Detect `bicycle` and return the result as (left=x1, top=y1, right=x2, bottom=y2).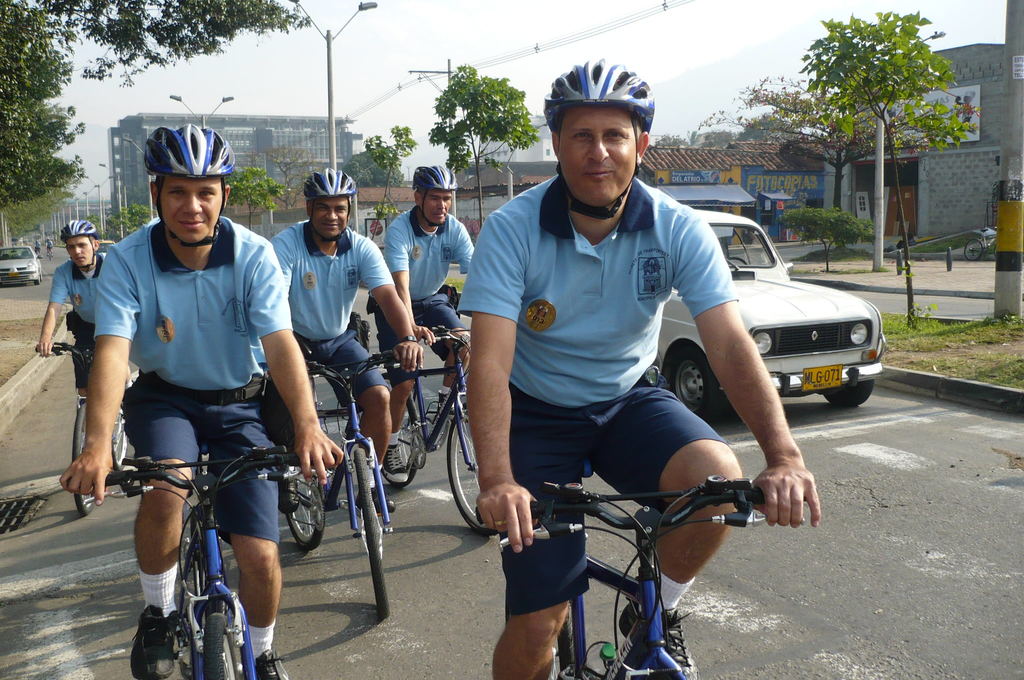
(left=68, top=430, right=329, bottom=679).
